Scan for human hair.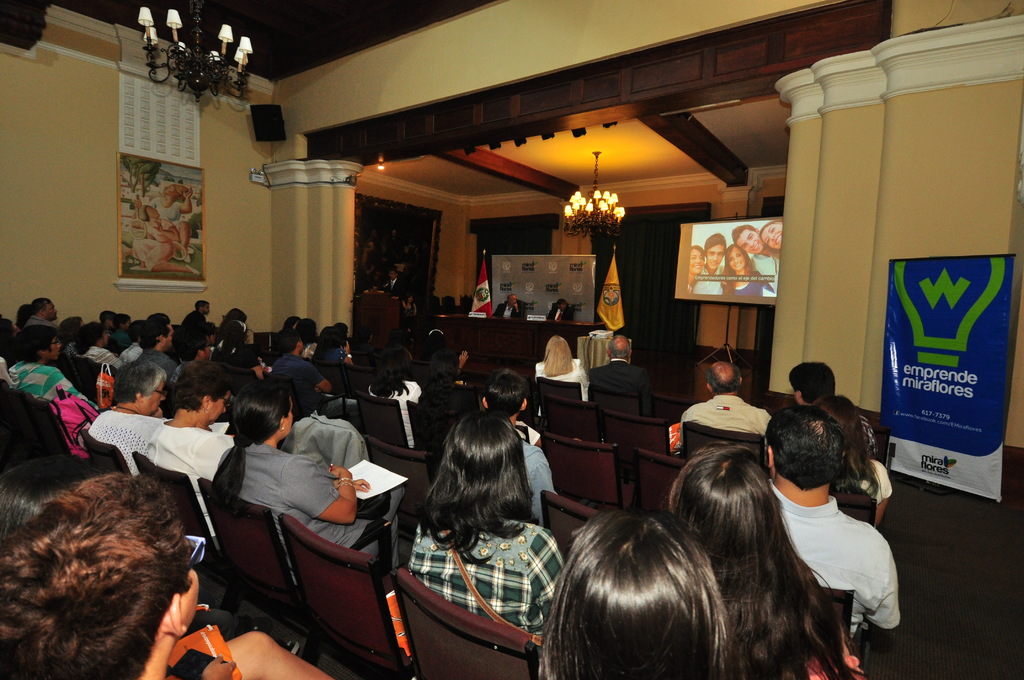
Scan result: 16/323/58/363.
